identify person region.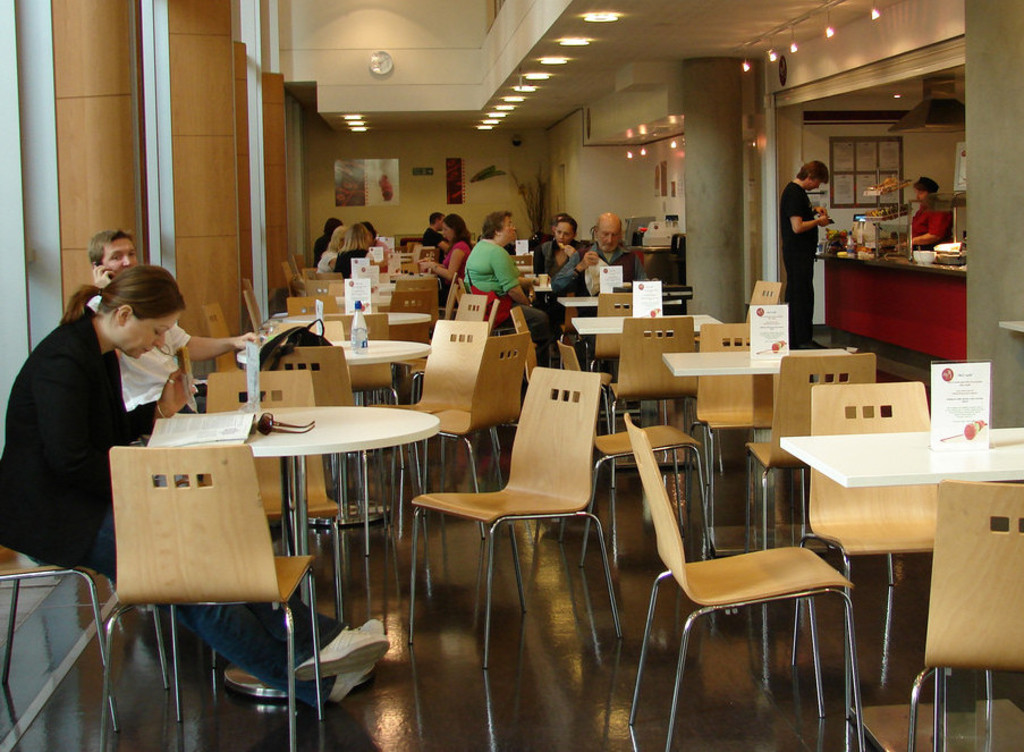
Region: {"x1": 0, "y1": 261, "x2": 391, "y2": 707}.
